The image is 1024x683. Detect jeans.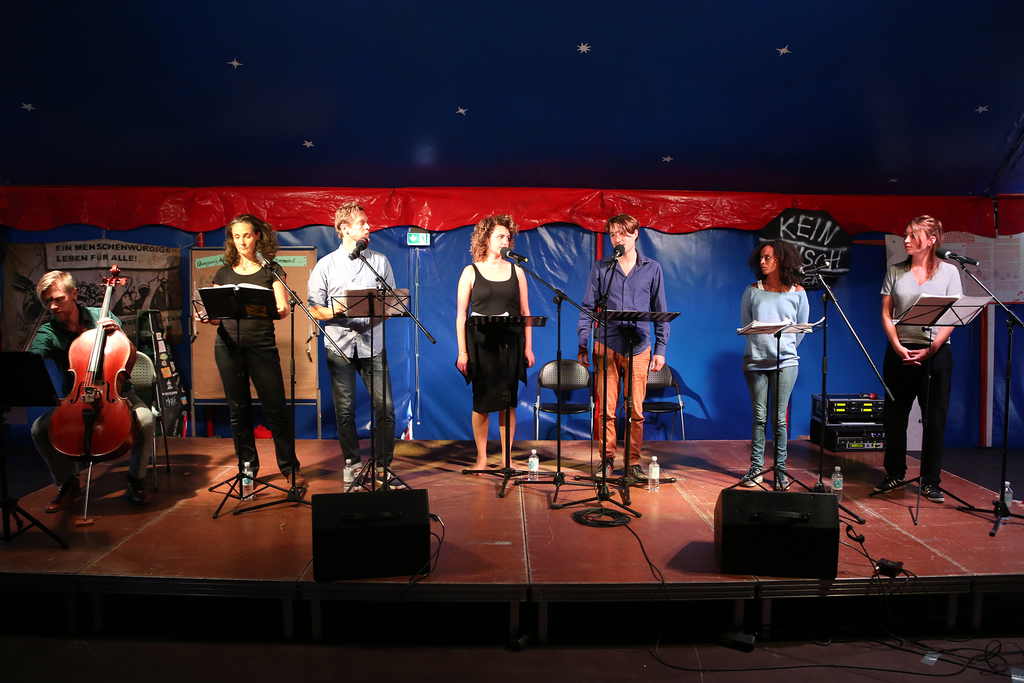
Detection: x1=743, y1=368, x2=798, y2=473.
